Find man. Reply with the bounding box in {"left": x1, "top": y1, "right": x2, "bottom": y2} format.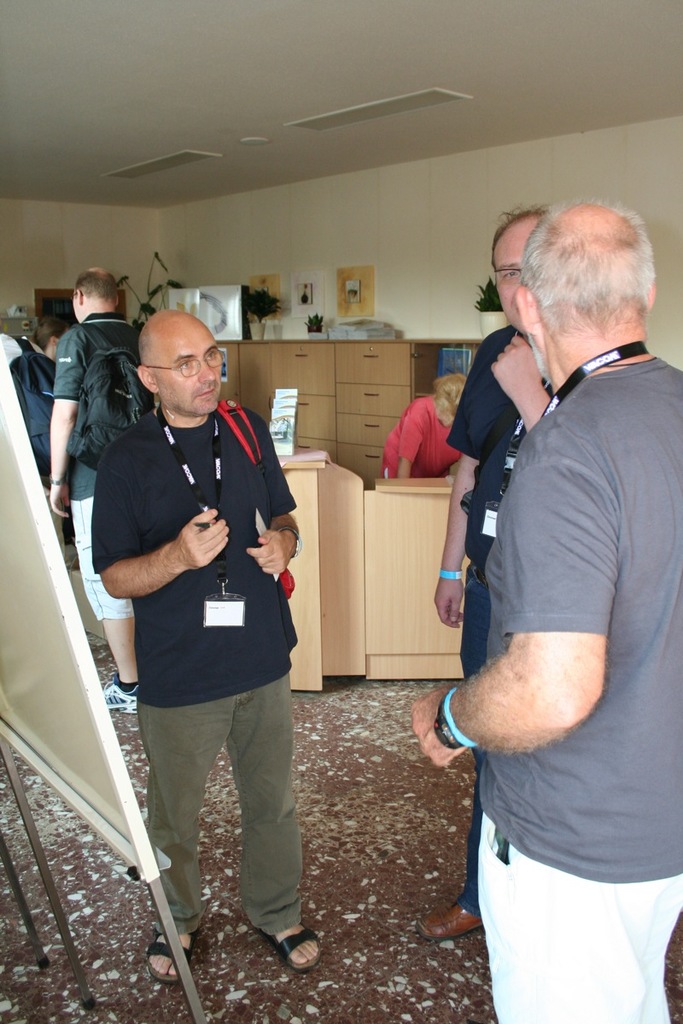
{"left": 48, "top": 271, "right": 147, "bottom": 714}.
